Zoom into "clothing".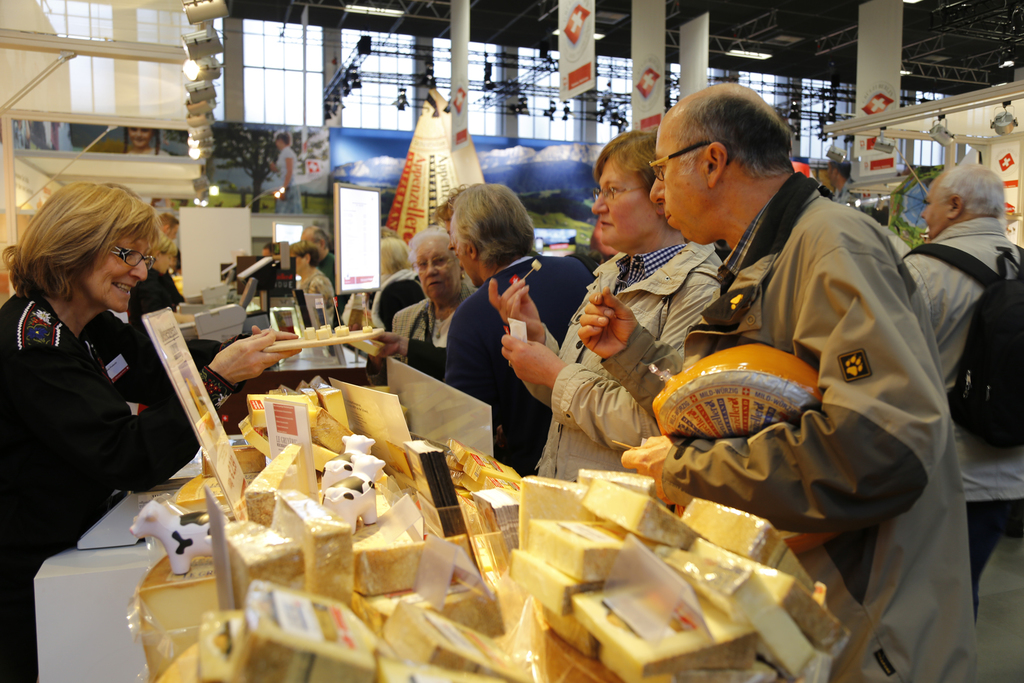
Zoom target: [831, 177, 867, 206].
